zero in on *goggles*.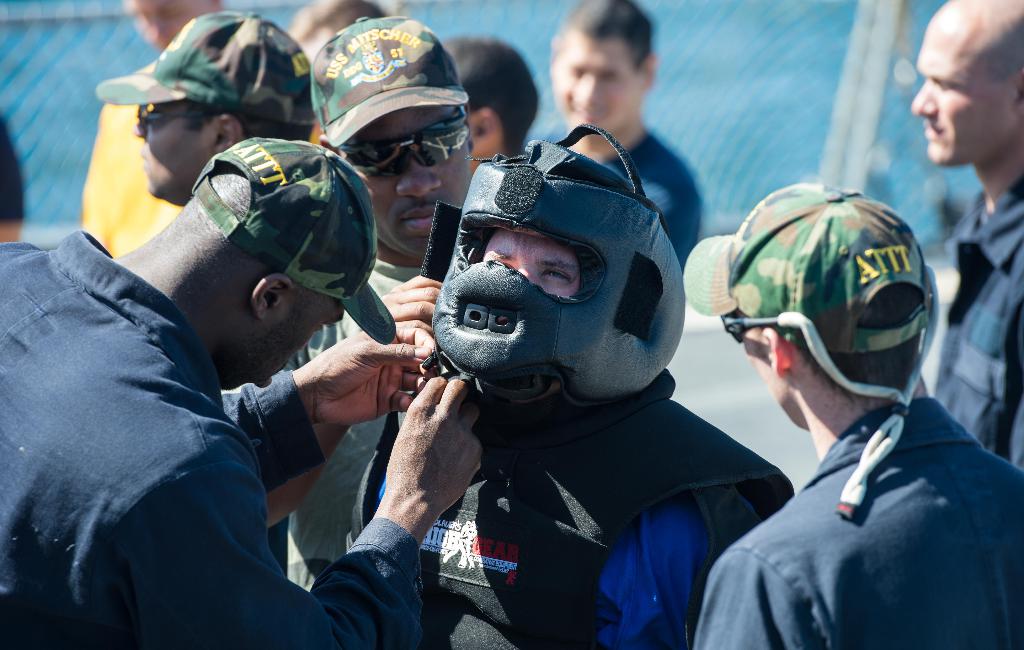
Zeroed in: (135,102,227,133).
